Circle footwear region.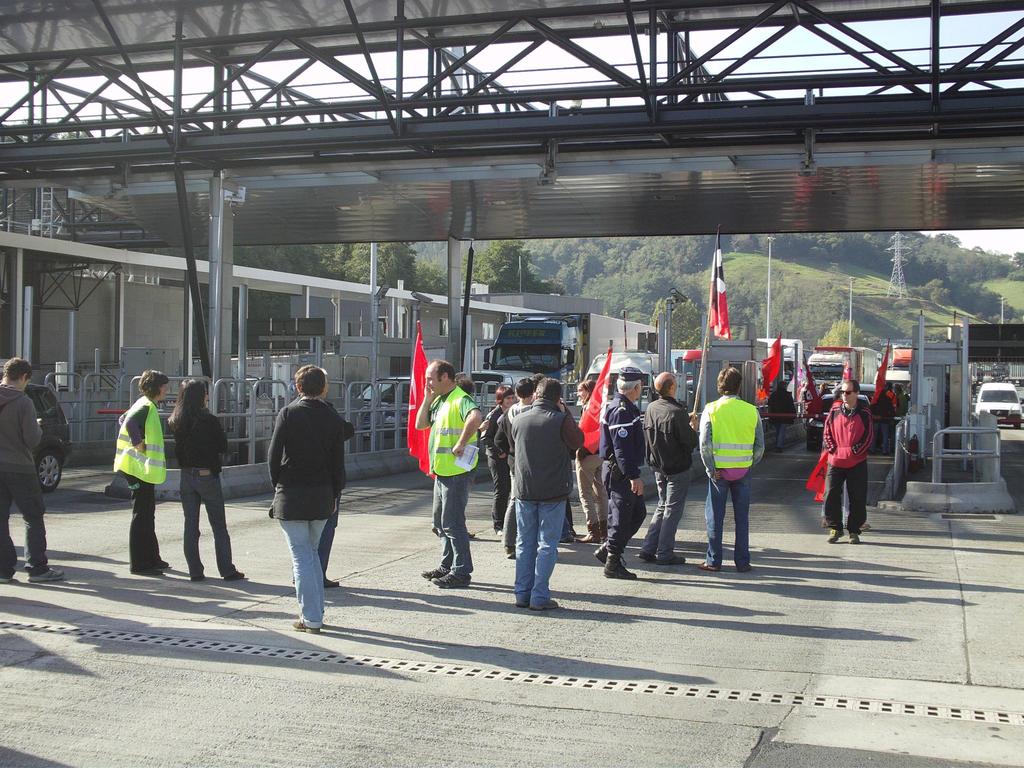
Region: locate(127, 562, 164, 578).
